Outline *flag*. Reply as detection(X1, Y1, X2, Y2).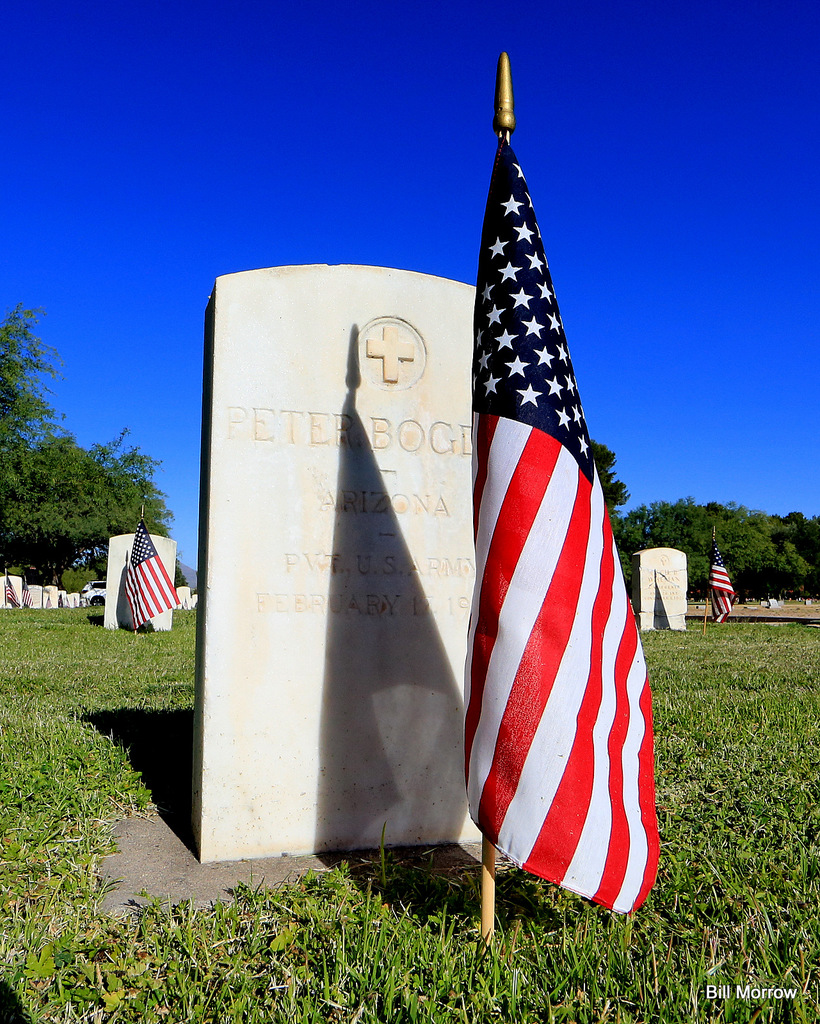
detection(711, 547, 732, 620).
